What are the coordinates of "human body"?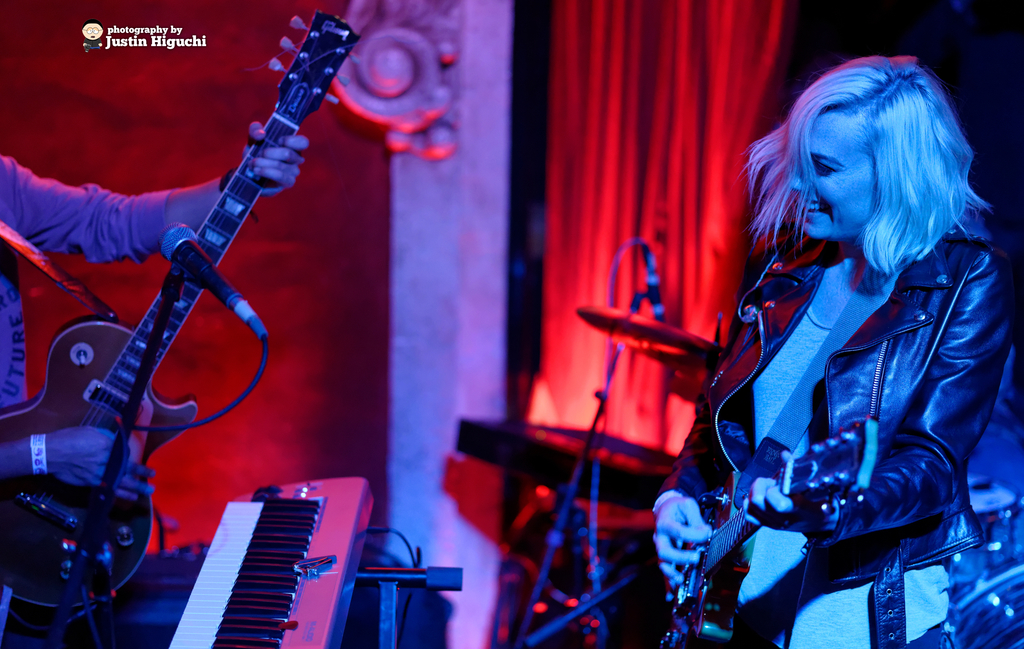
540,35,991,648.
